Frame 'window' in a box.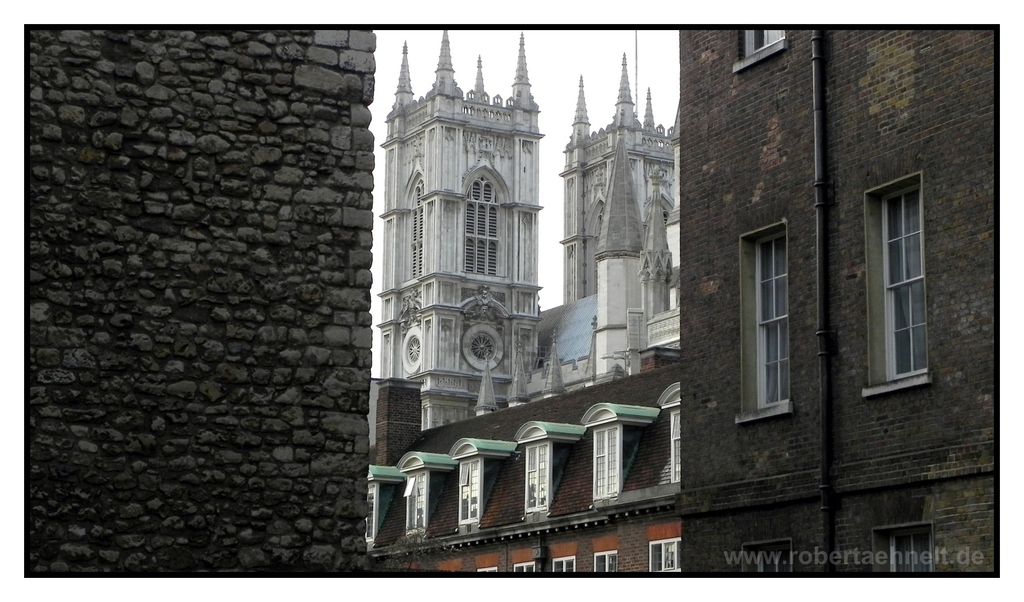
bbox=[860, 154, 938, 396].
